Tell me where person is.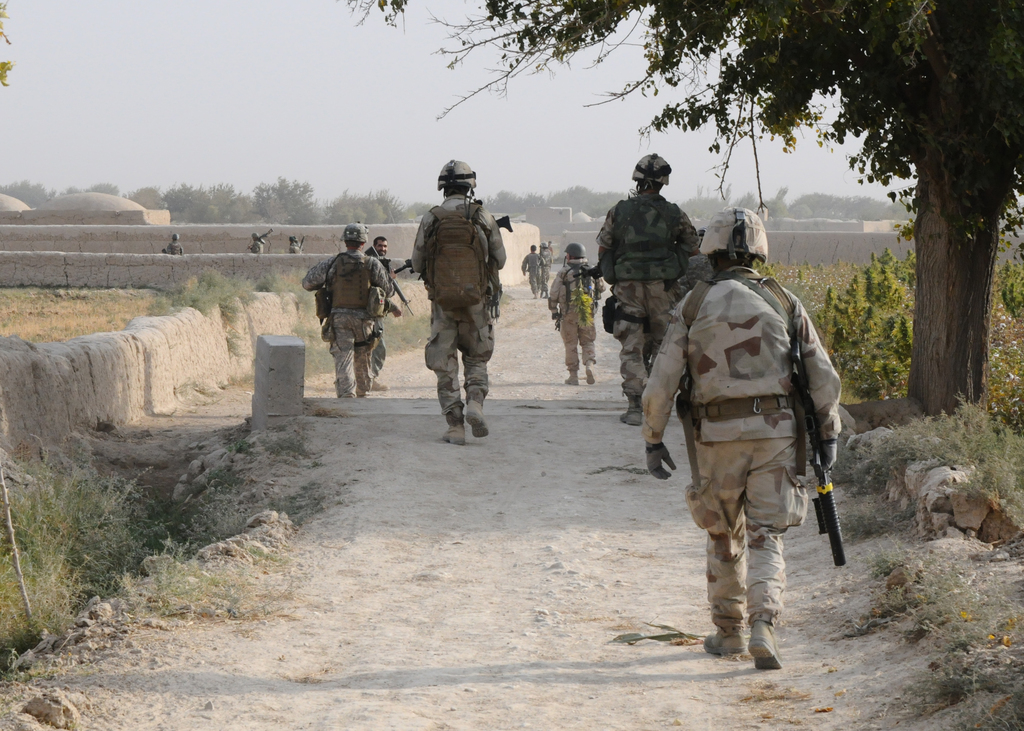
person is at x1=246 y1=230 x2=266 y2=253.
